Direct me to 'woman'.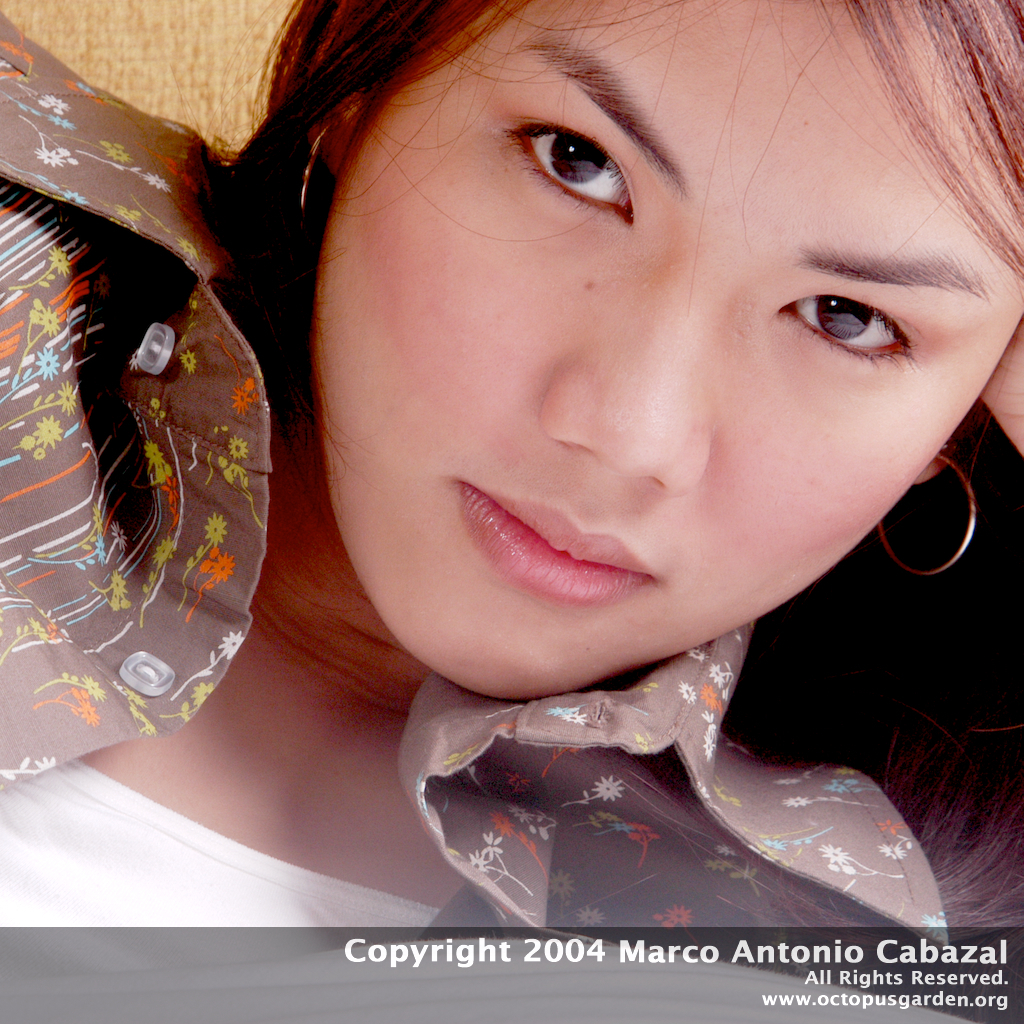
Direction: l=66, t=0, r=1023, b=951.
